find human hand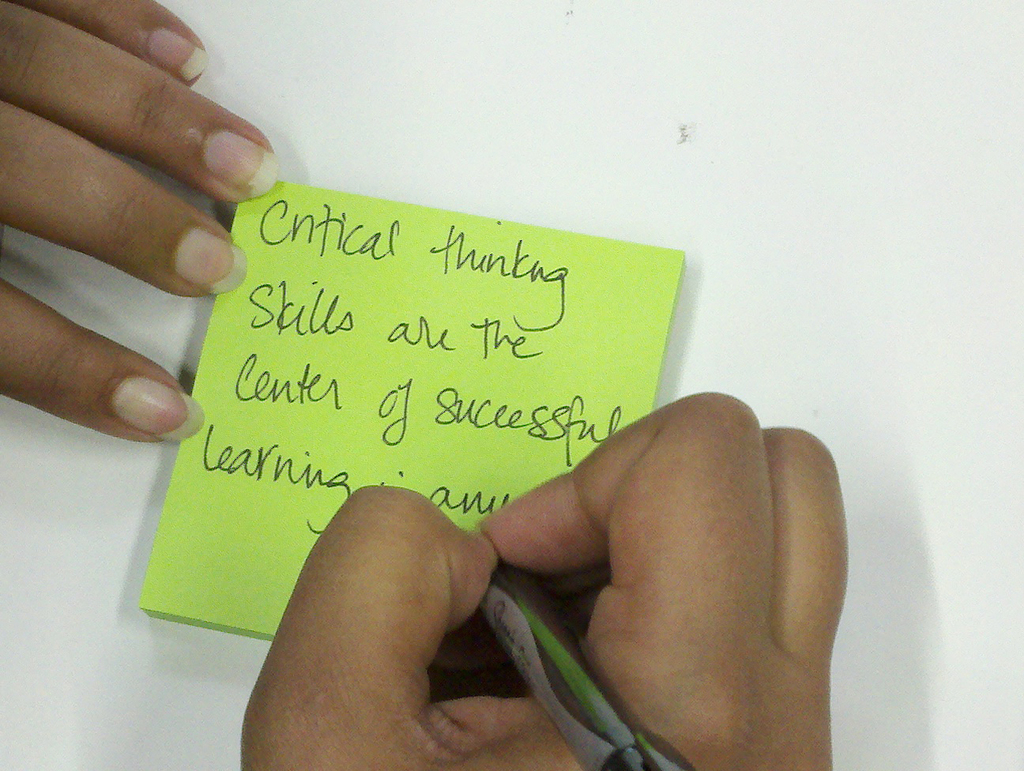
crop(371, 399, 809, 770)
